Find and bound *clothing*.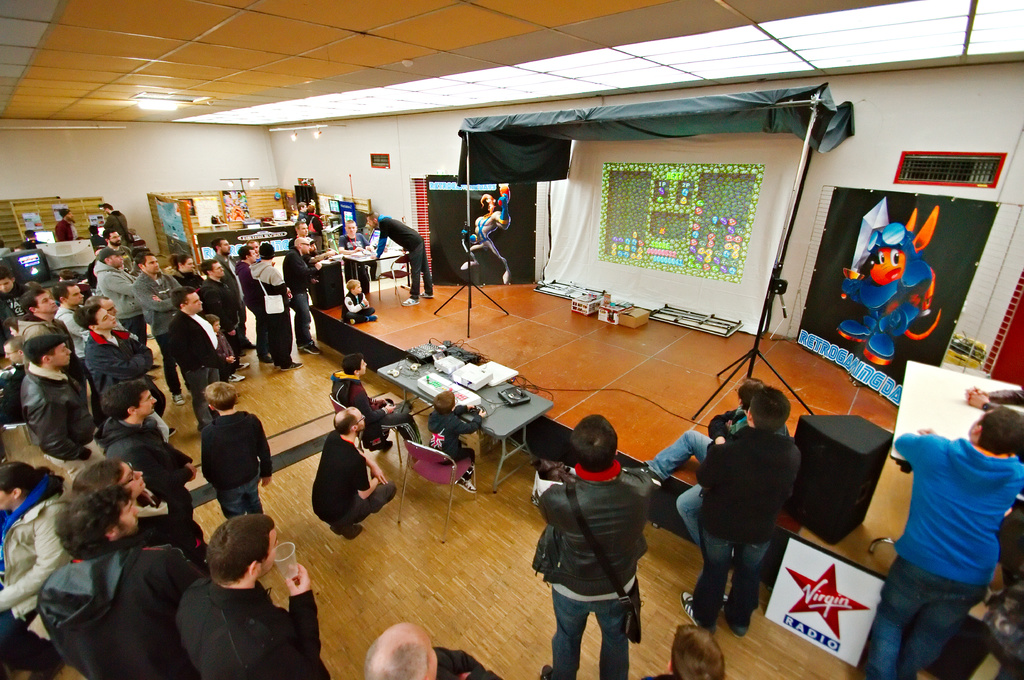
Bound: 465, 206, 510, 276.
